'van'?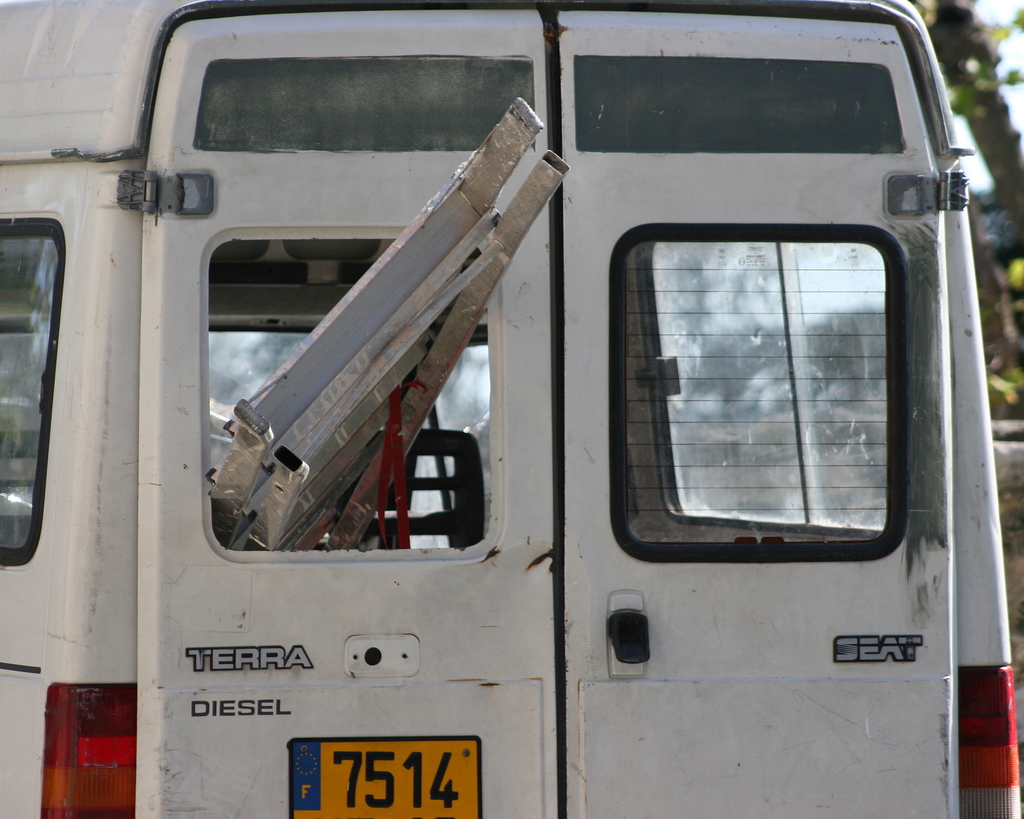
{"left": 0, "top": 0, "right": 1021, "bottom": 818}
